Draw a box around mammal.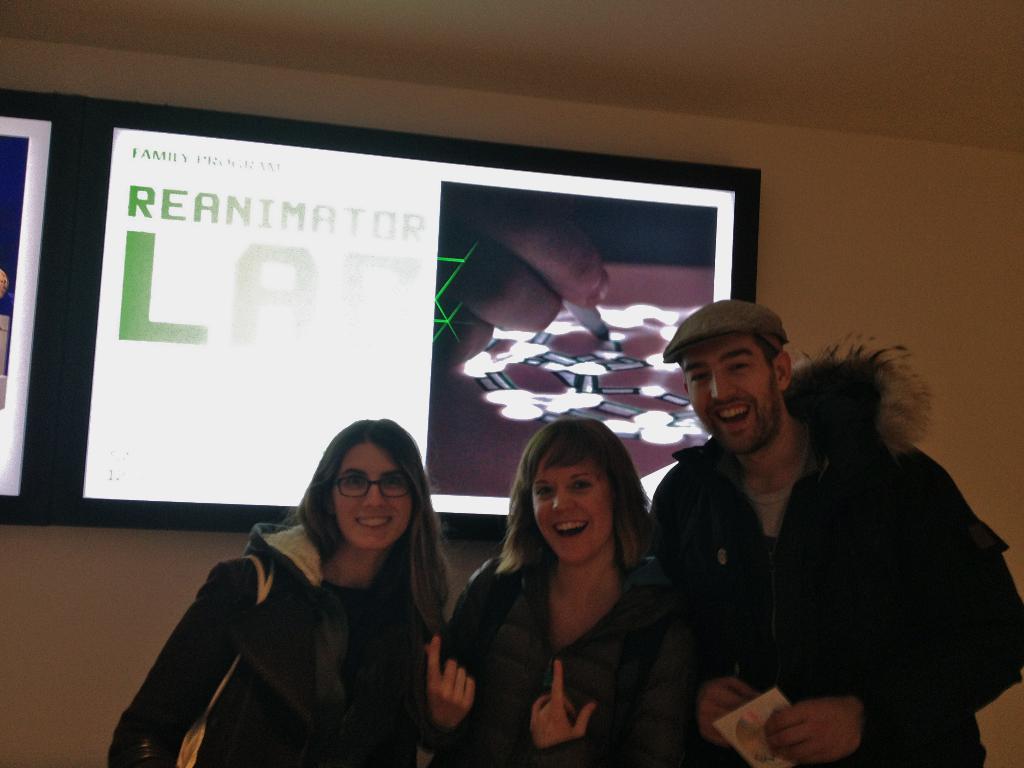
Rect(625, 332, 1013, 767).
